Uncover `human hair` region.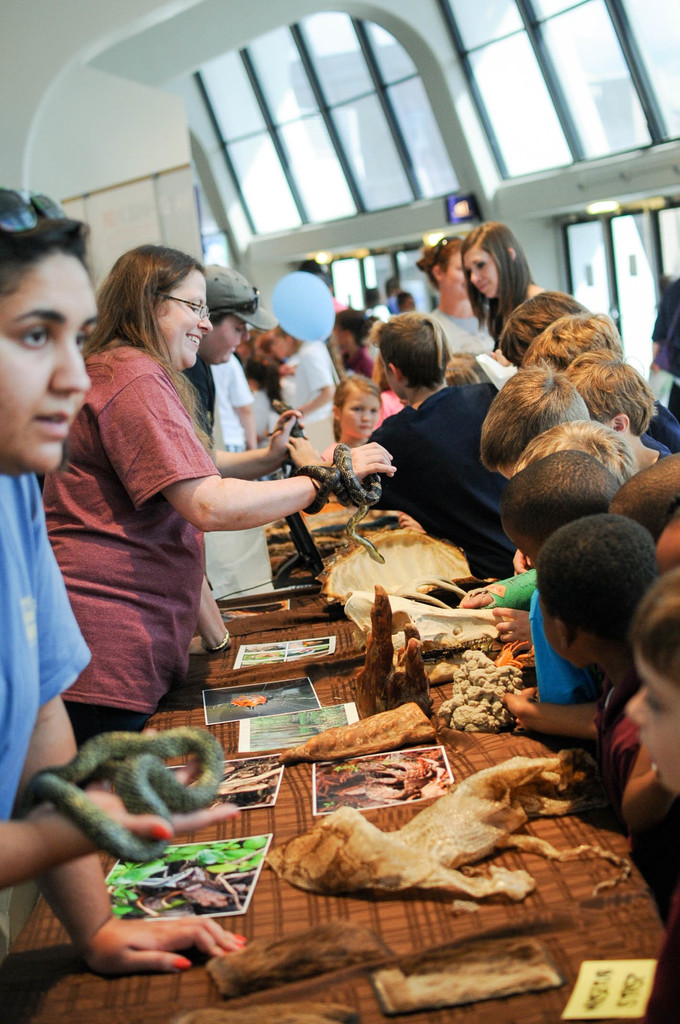
Uncovered: detection(498, 291, 591, 367).
